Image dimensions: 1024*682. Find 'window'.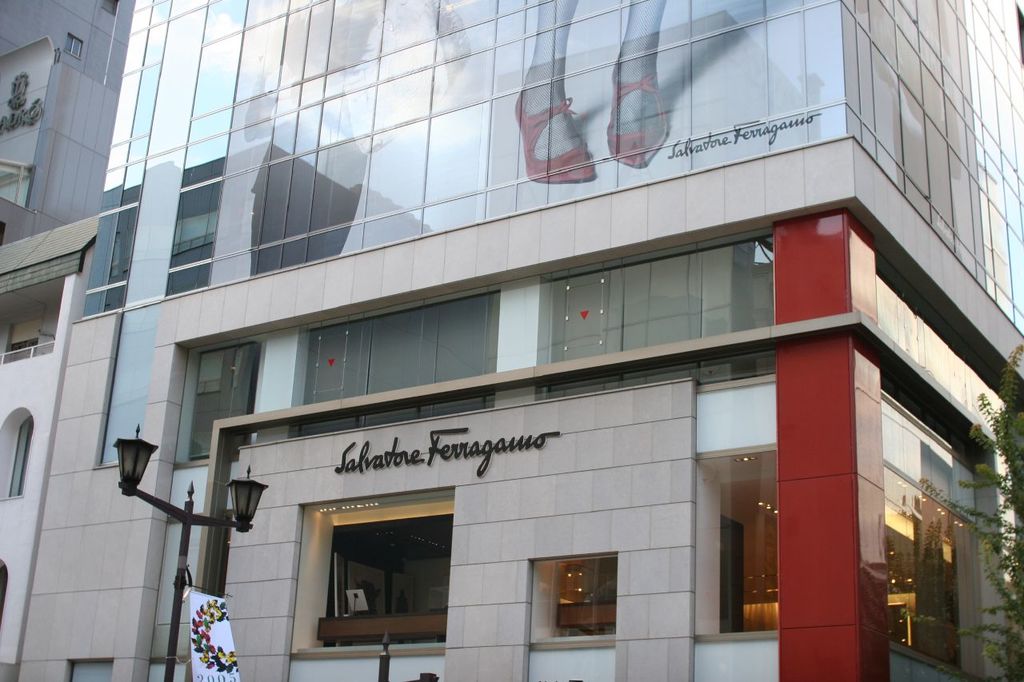
left=880, top=253, right=1023, bottom=431.
